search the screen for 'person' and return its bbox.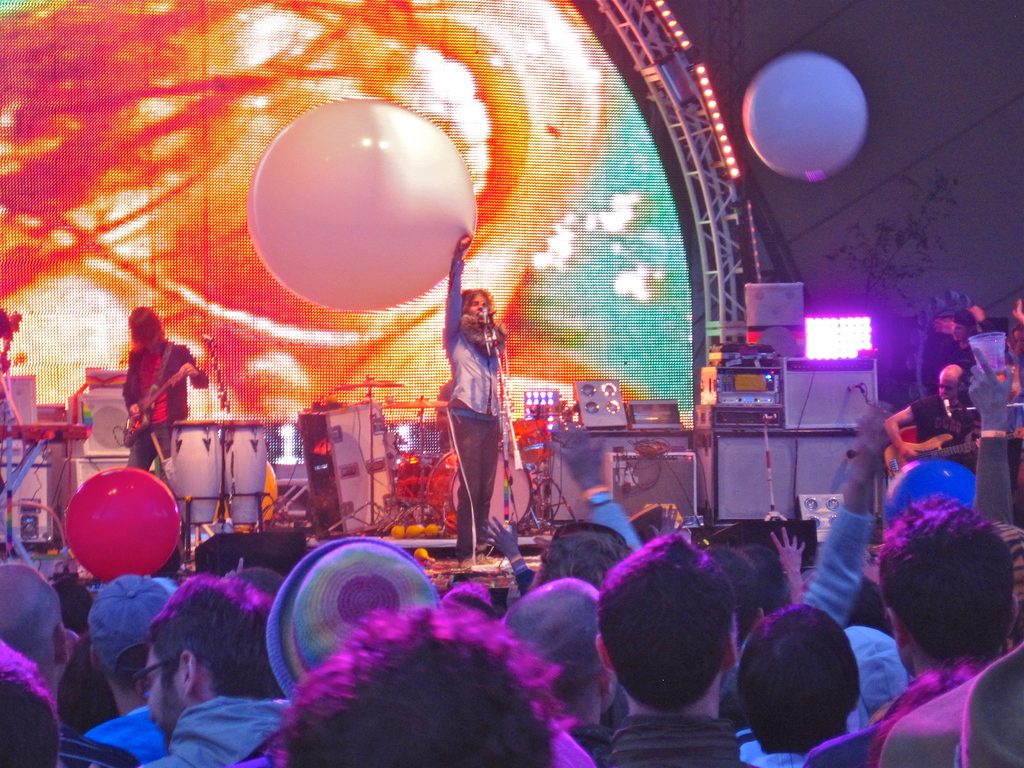
Found: (left=441, top=224, right=514, bottom=569).
